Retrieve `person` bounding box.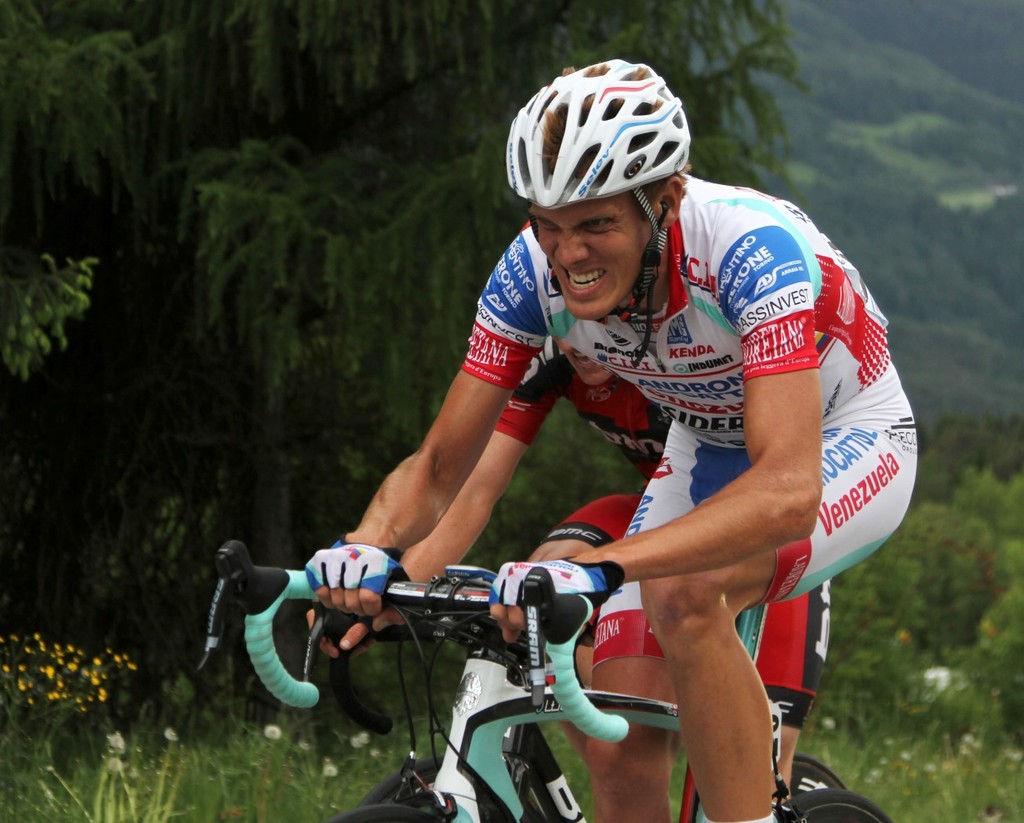
Bounding box: {"left": 393, "top": 328, "right": 832, "bottom": 819}.
